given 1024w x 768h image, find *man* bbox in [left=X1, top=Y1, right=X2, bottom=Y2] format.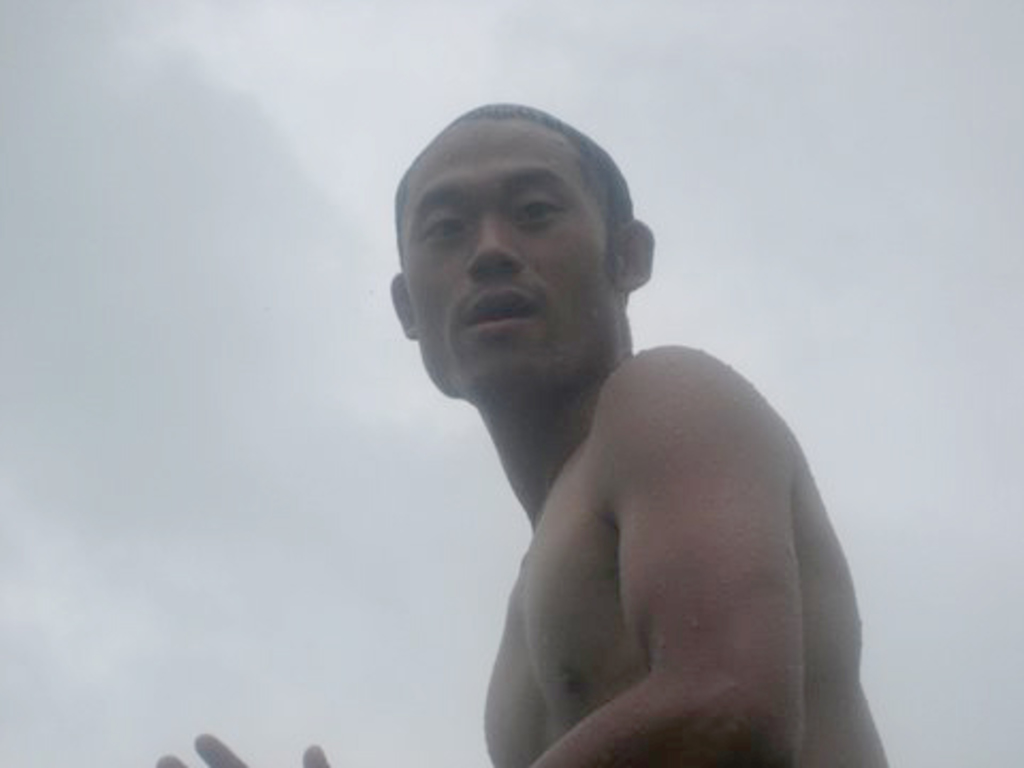
[left=346, top=96, right=883, bottom=767].
